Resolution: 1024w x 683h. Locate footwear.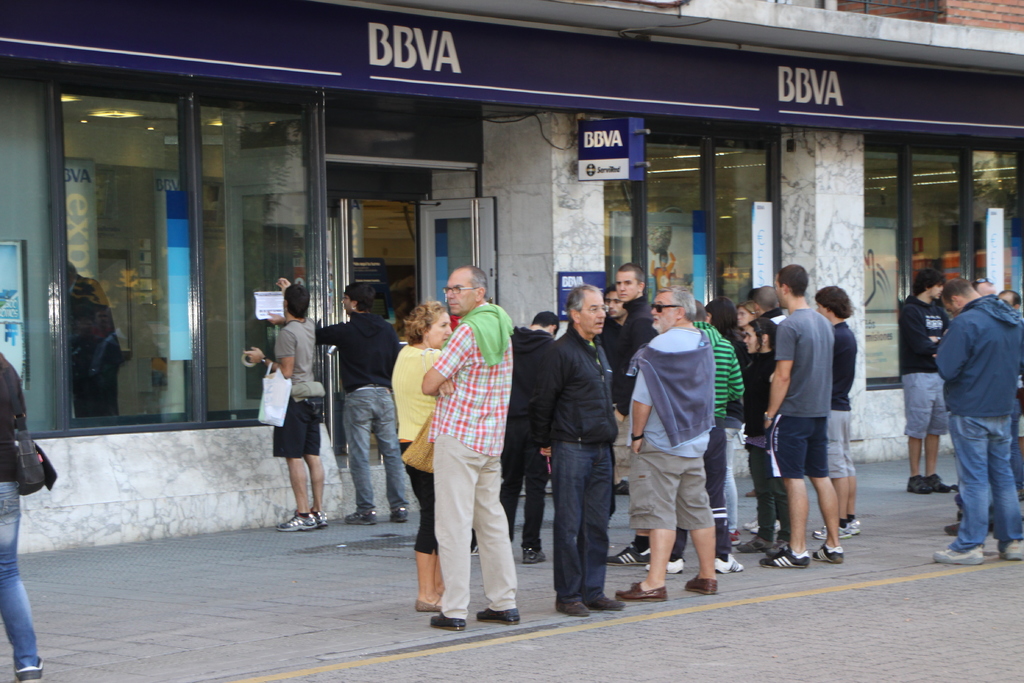
region(310, 504, 327, 525).
